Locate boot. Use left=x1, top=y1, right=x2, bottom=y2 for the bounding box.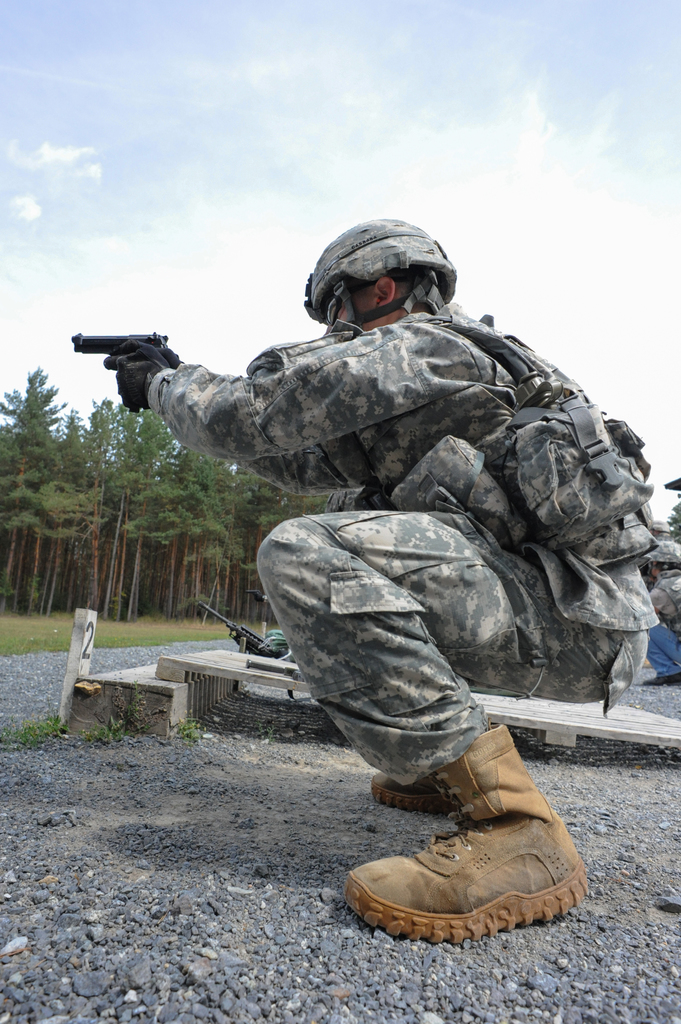
left=345, top=760, right=580, bottom=942.
